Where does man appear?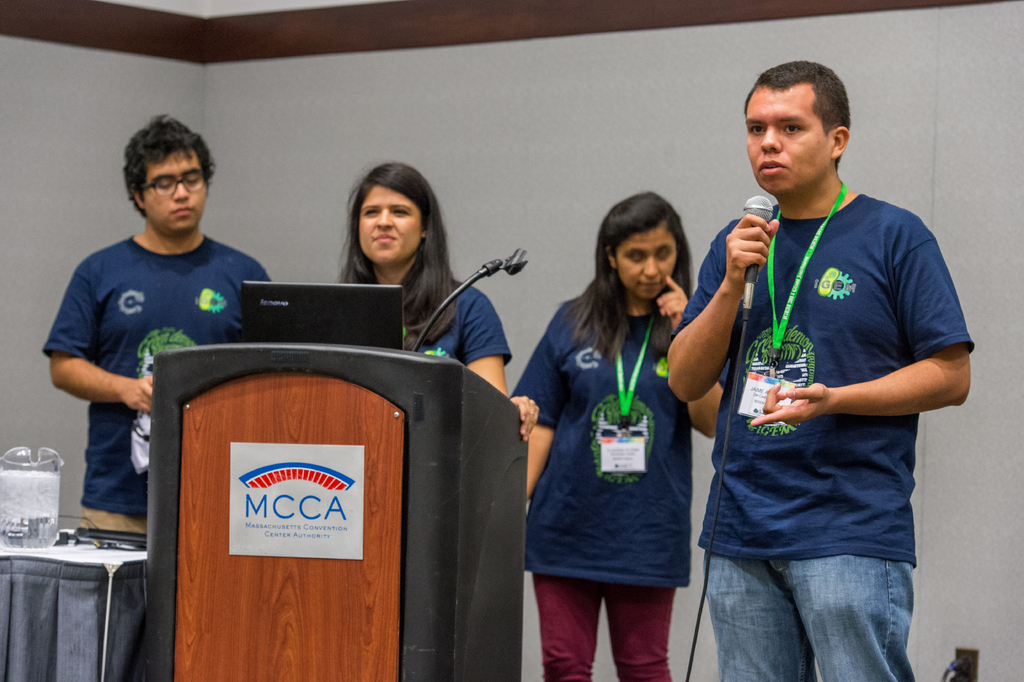
Appears at select_region(673, 55, 979, 681).
